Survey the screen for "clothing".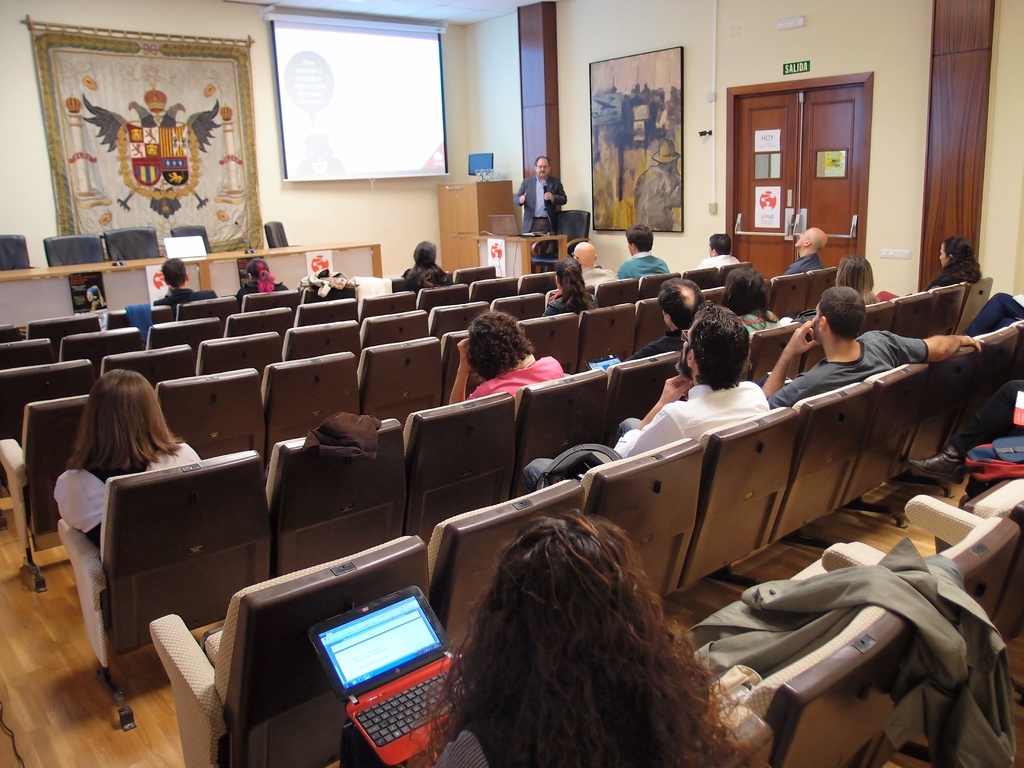
Survey found: [left=150, top=285, right=218, bottom=323].
